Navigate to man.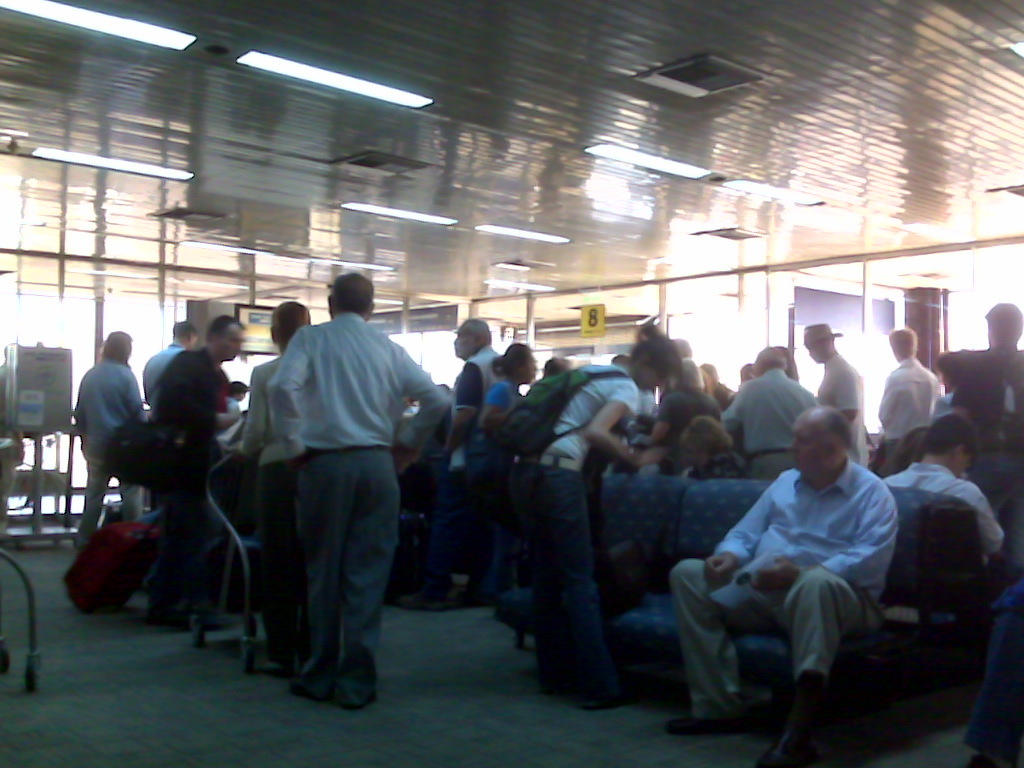
Navigation target: (x1=141, y1=319, x2=199, y2=406).
